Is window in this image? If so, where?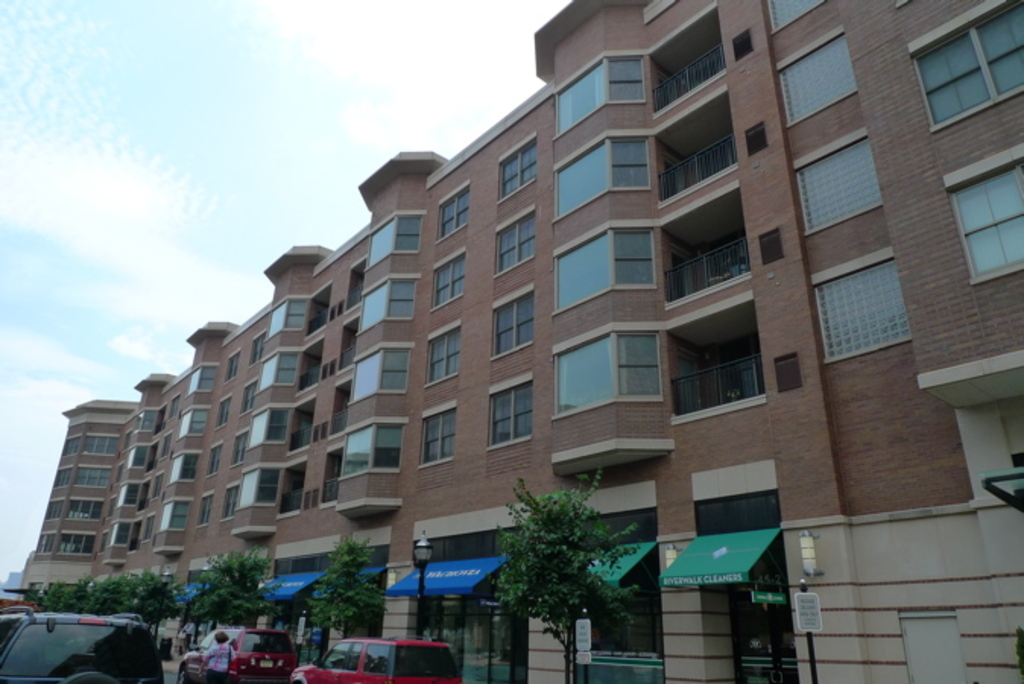
Yes, at [x1=205, y1=441, x2=223, y2=477].
